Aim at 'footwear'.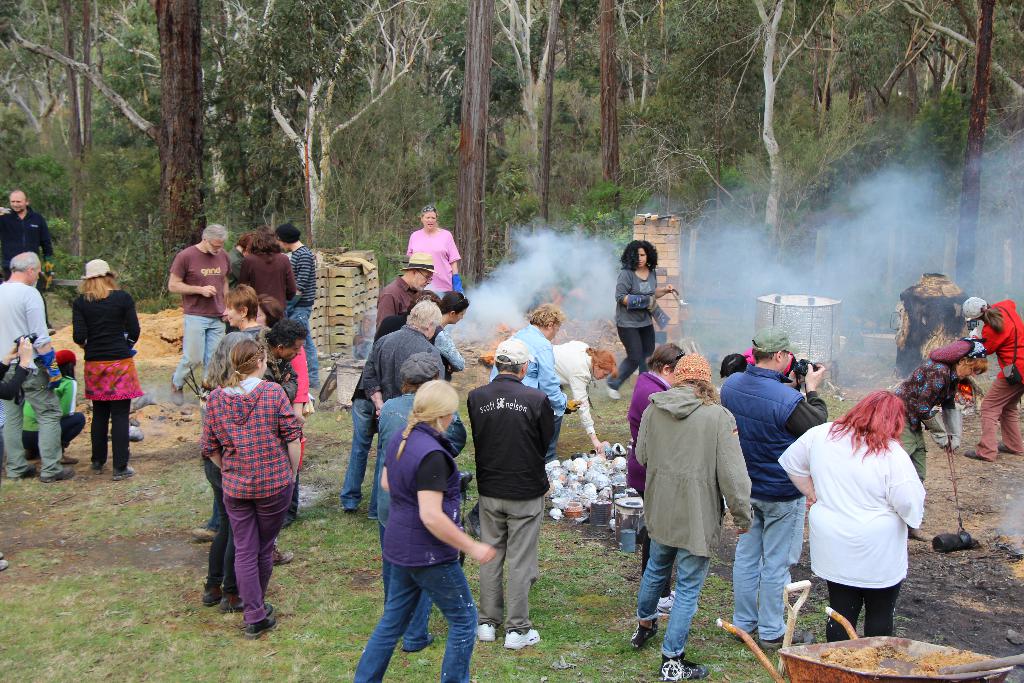
Aimed at (629, 621, 662, 646).
